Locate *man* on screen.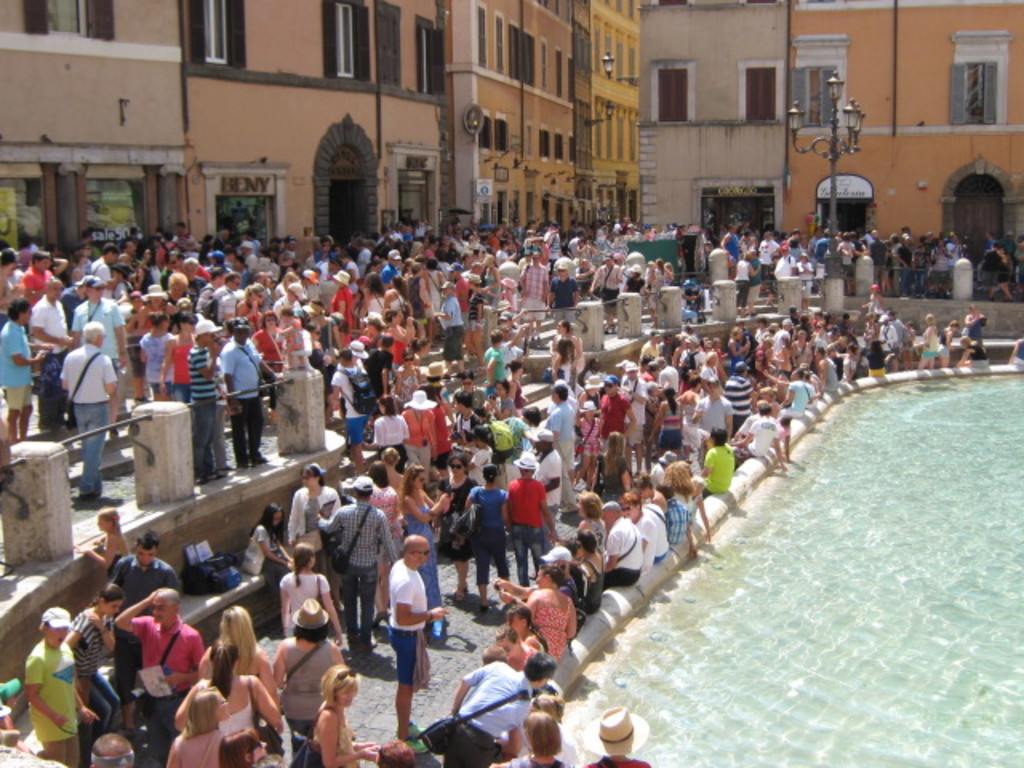
On screen at bbox(0, 248, 26, 331).
